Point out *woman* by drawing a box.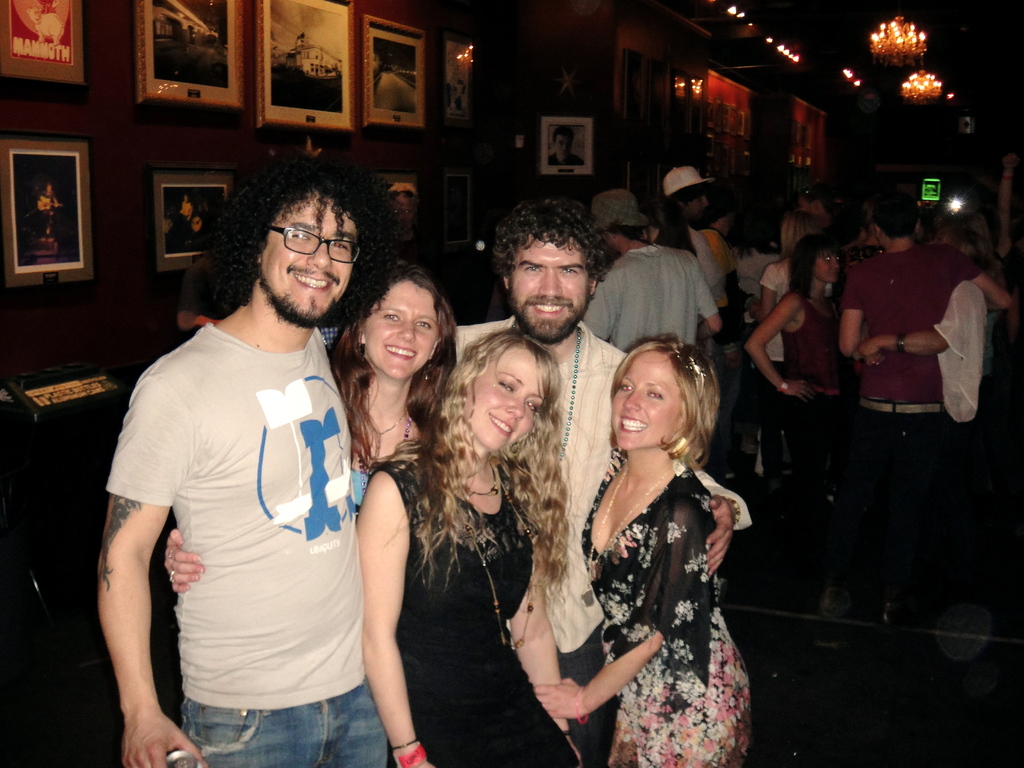
[left=856, top=225, right=986, bottom=585].
